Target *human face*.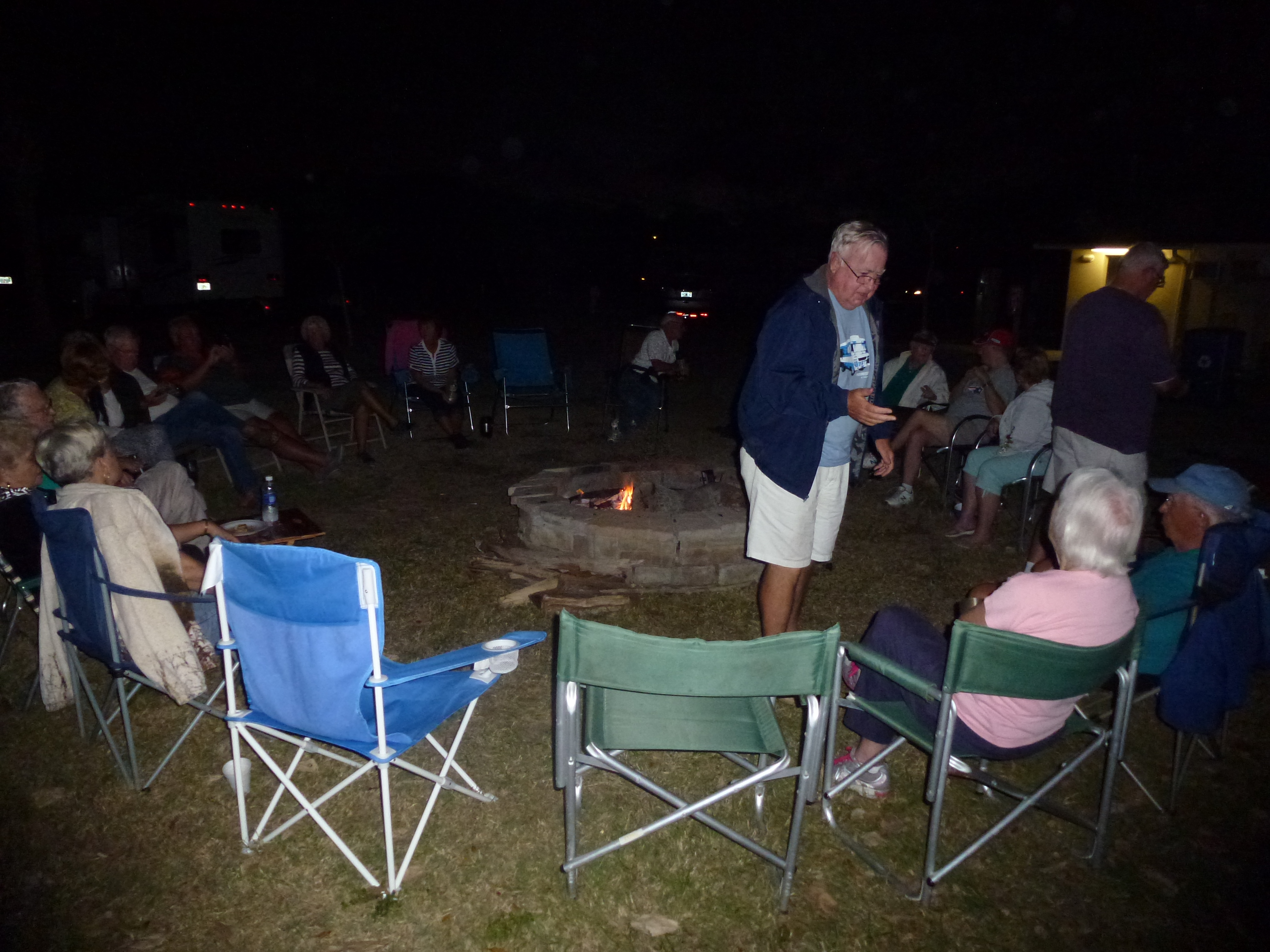
Target region: <region>341, 144, 351, 160</region>.
